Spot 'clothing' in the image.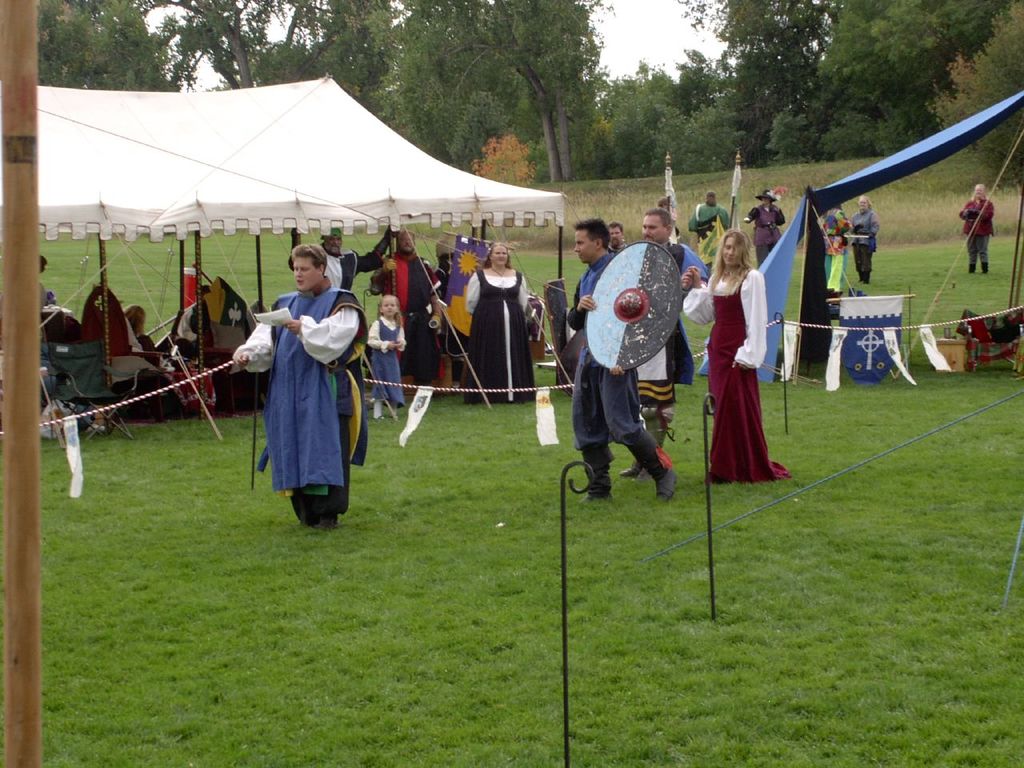
'clothing' found at <region>850, 213, 875, 281</region>.
